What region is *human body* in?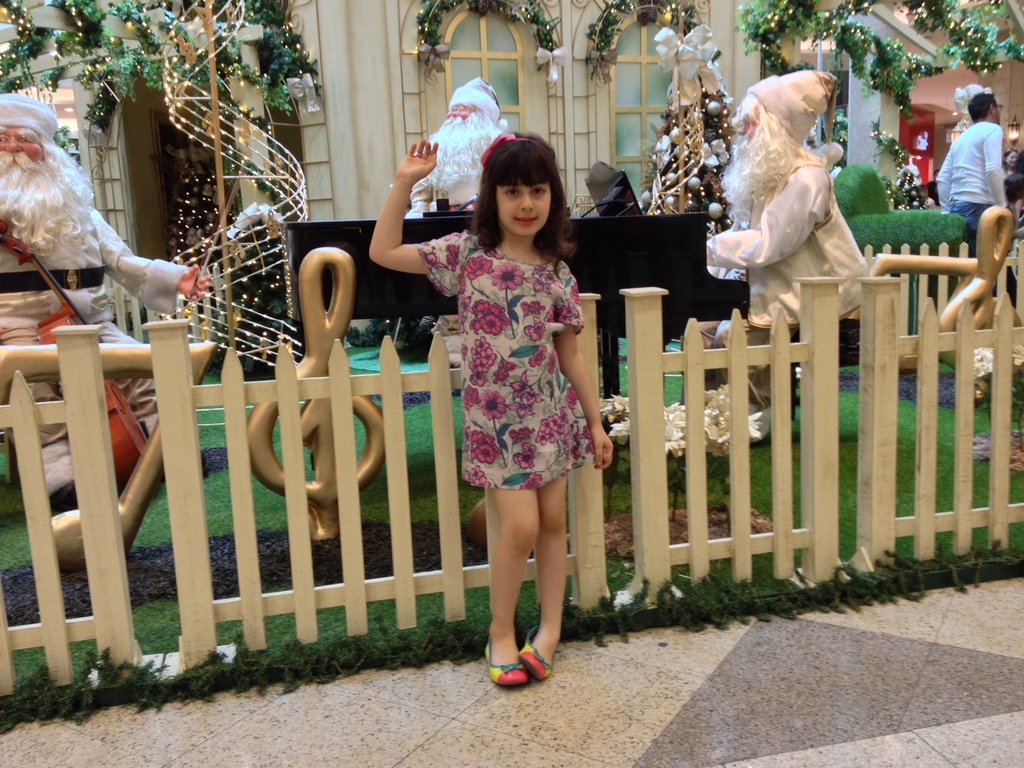
region(932, 122, 1017, 305).
